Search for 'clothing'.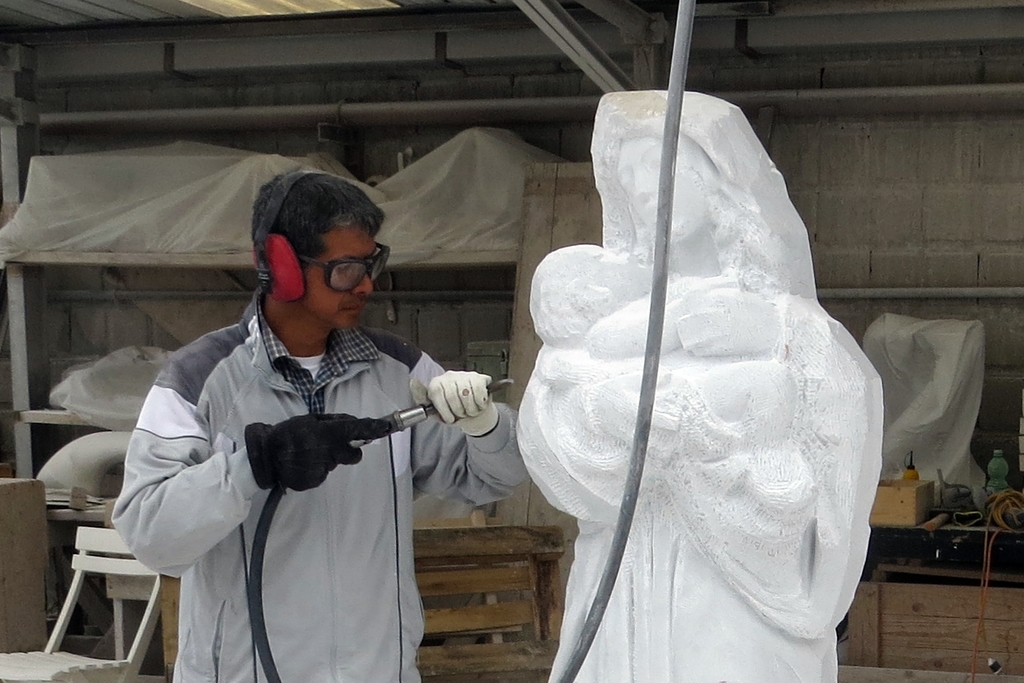
Found at locate(122, 259, 461, 669).
